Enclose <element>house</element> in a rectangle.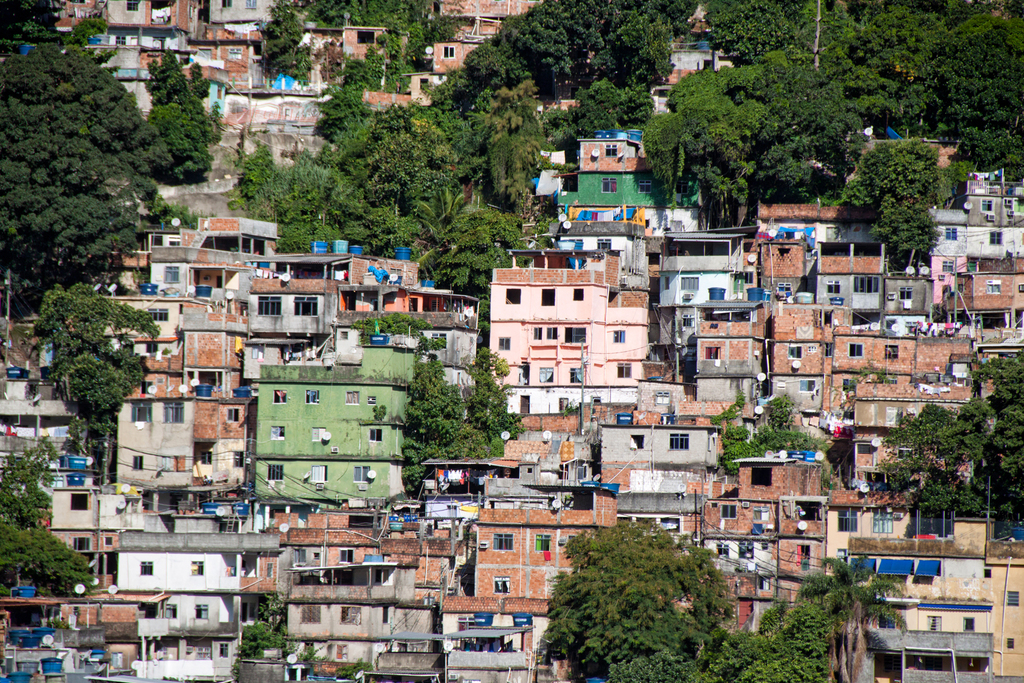
{"left": 493, "top": 268, "right": 653, "bottom": 422}.
